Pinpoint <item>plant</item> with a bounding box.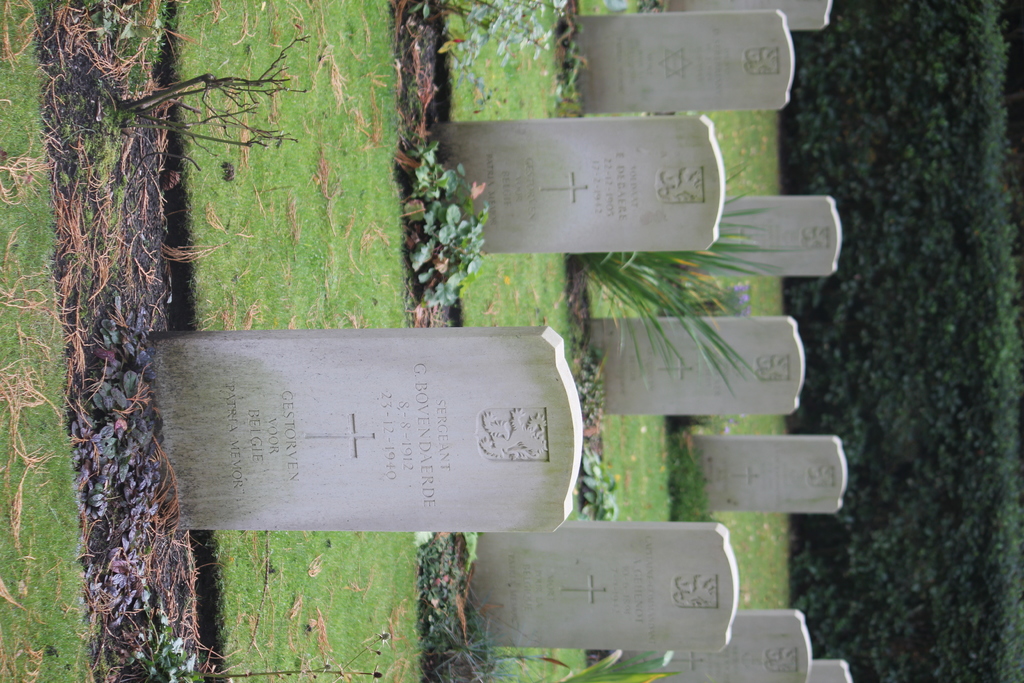
crop(552, 641, 708, 682).
